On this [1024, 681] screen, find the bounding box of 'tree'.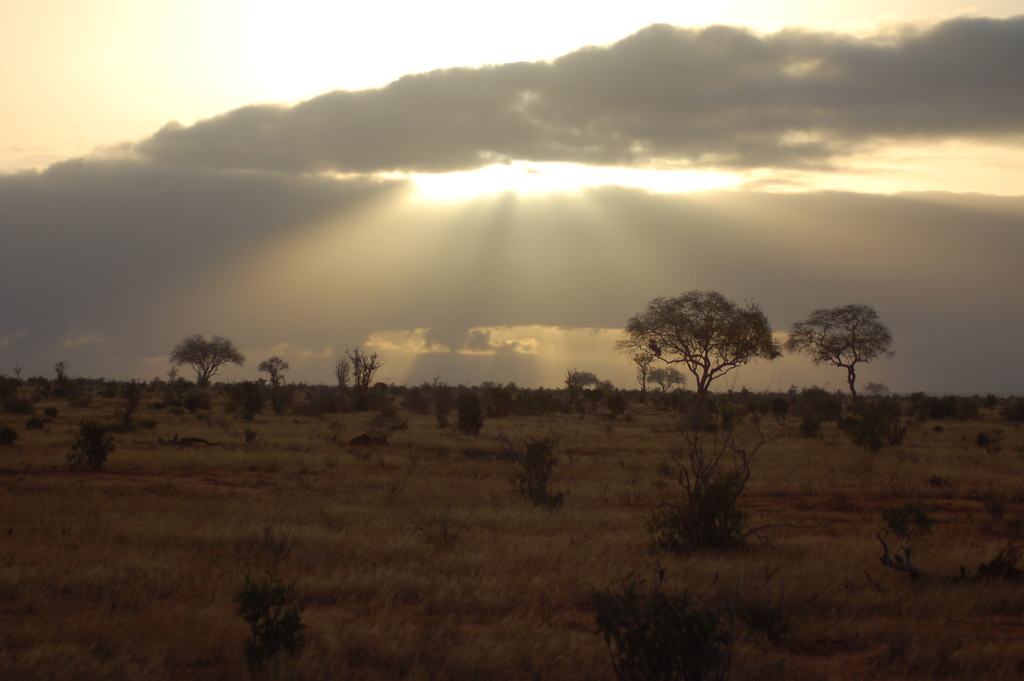
Bounding box: left=169, top=332, right=227, bottom=392.
